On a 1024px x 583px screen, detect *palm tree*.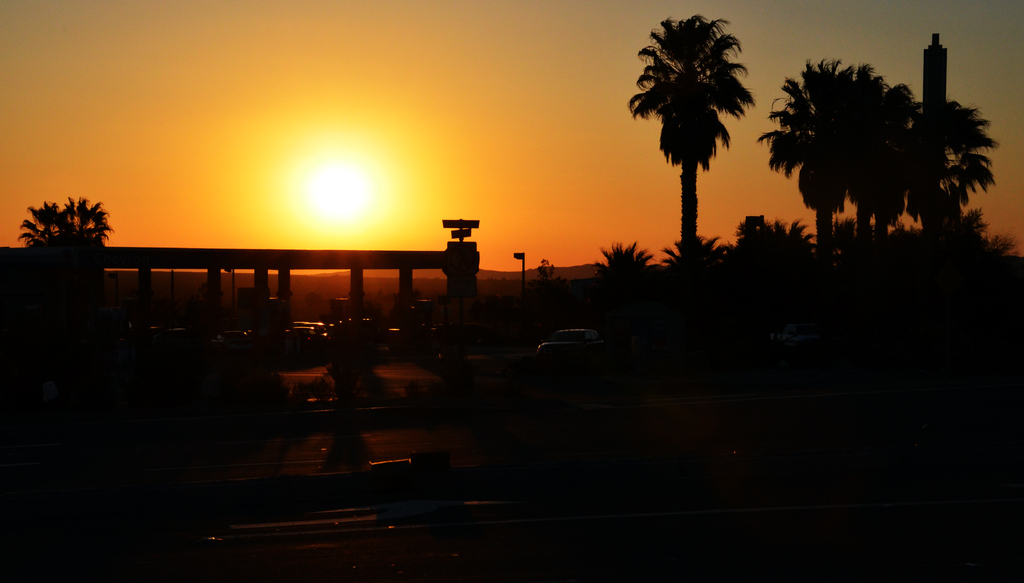
[920,96,985,273].
